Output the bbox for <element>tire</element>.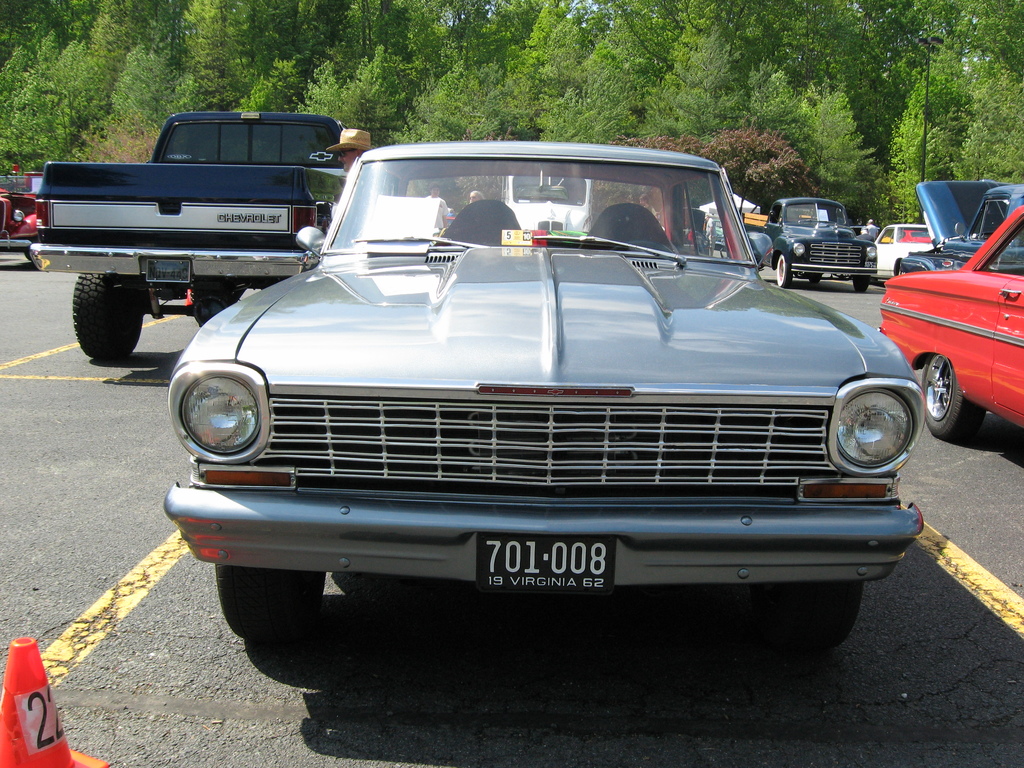
<bbox>849, 276, 872, 294</bbox>.
